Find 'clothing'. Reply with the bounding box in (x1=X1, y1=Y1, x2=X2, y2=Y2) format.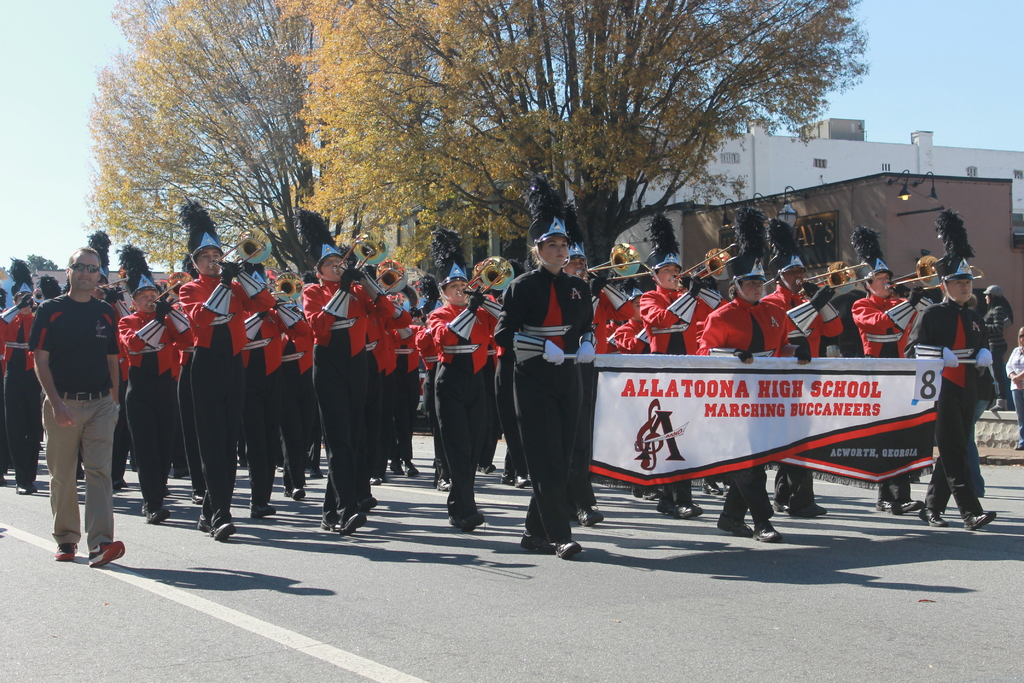
(x1=175, y1=274, x2=271, y2=530).
